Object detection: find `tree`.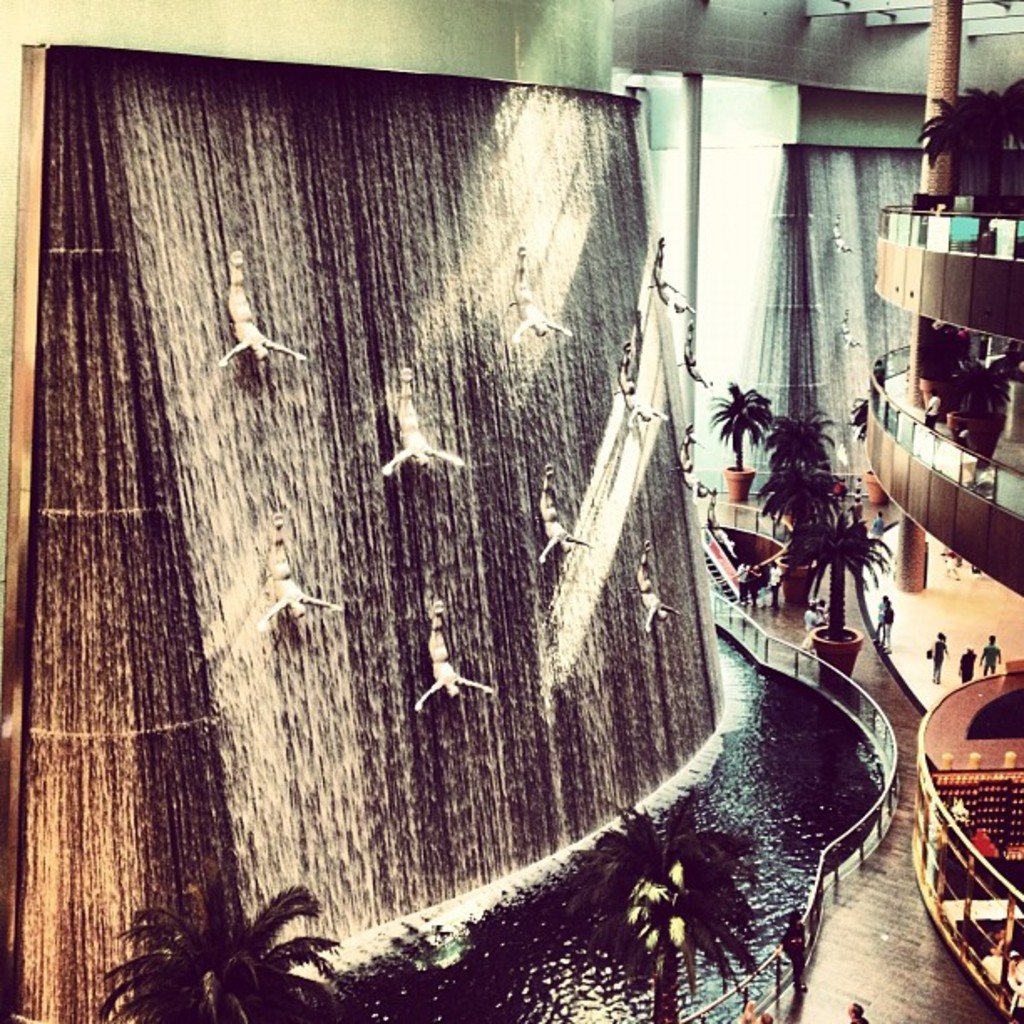
<box>949,74,1016,209</box>.
